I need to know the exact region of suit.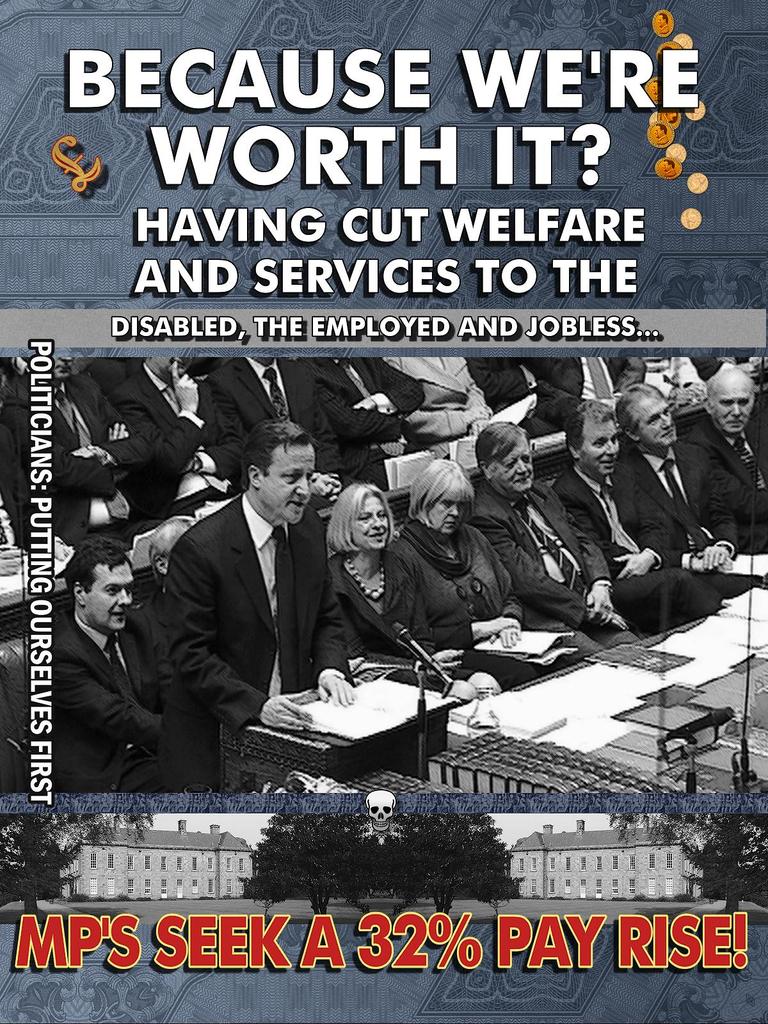
Region: (x1=118, y1=439, x2=372, y2=806).
